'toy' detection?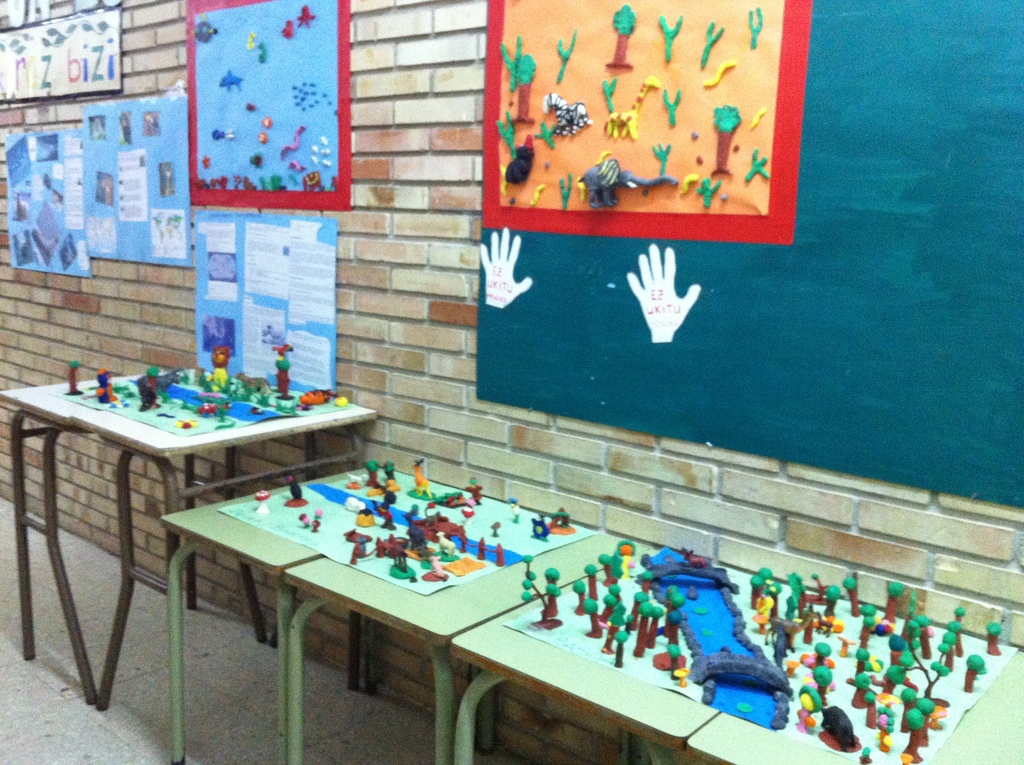
left=429, top=552, right=444, bottom=576
